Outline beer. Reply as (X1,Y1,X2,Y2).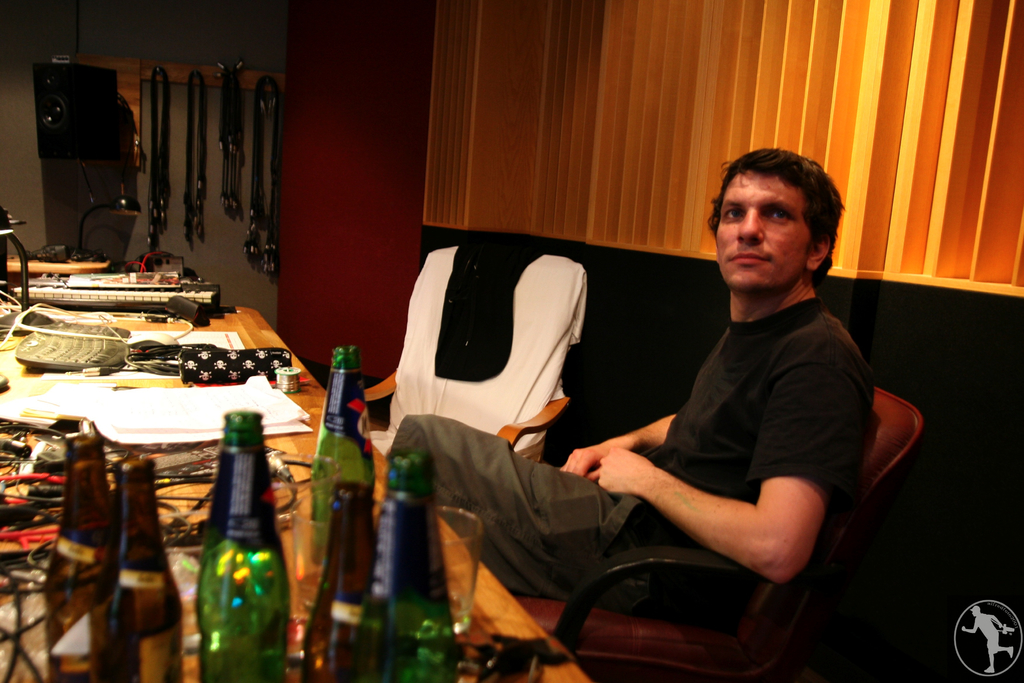
(372,443,465,682).
